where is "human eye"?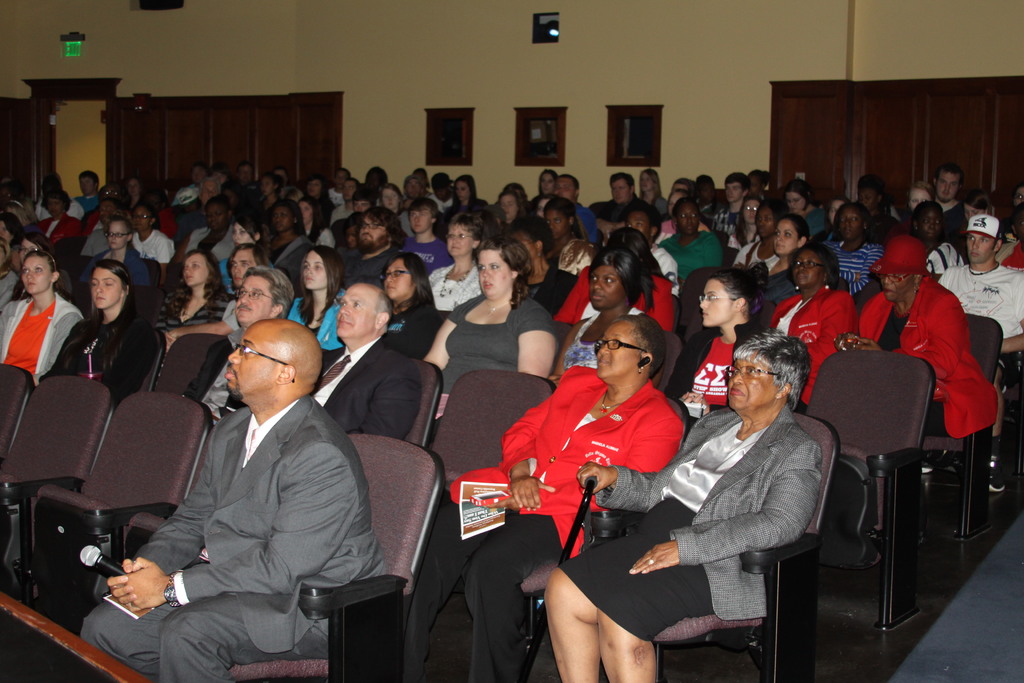
807:259:815:265.
